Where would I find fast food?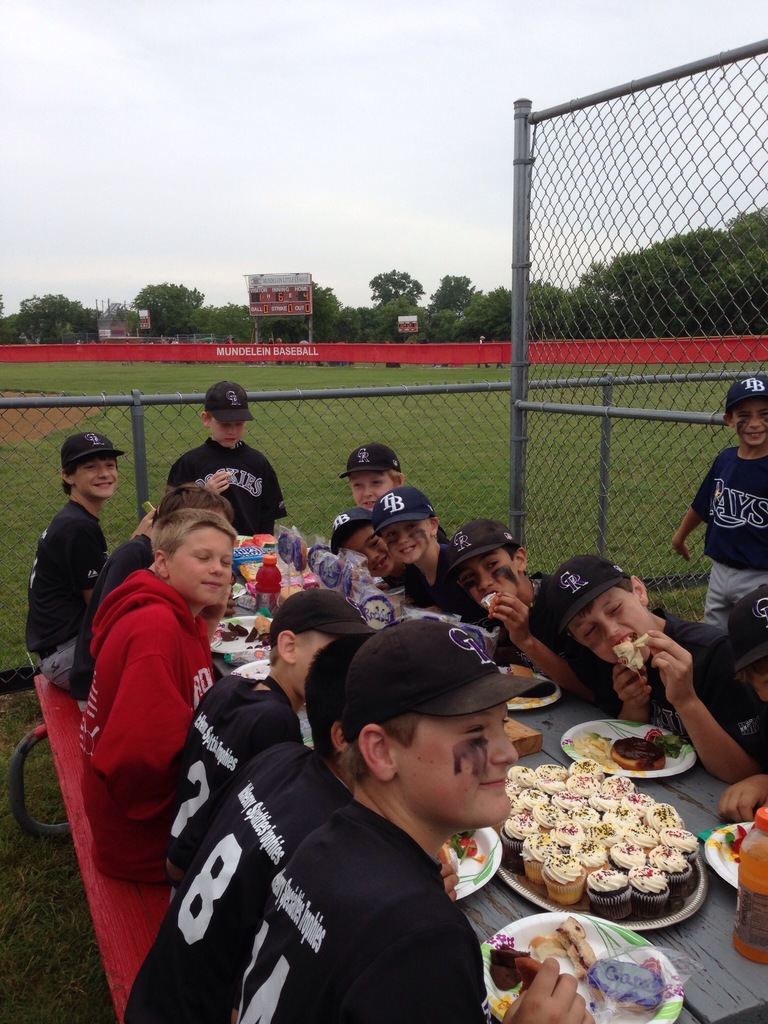
At rect(616, 630, 651, 675).
